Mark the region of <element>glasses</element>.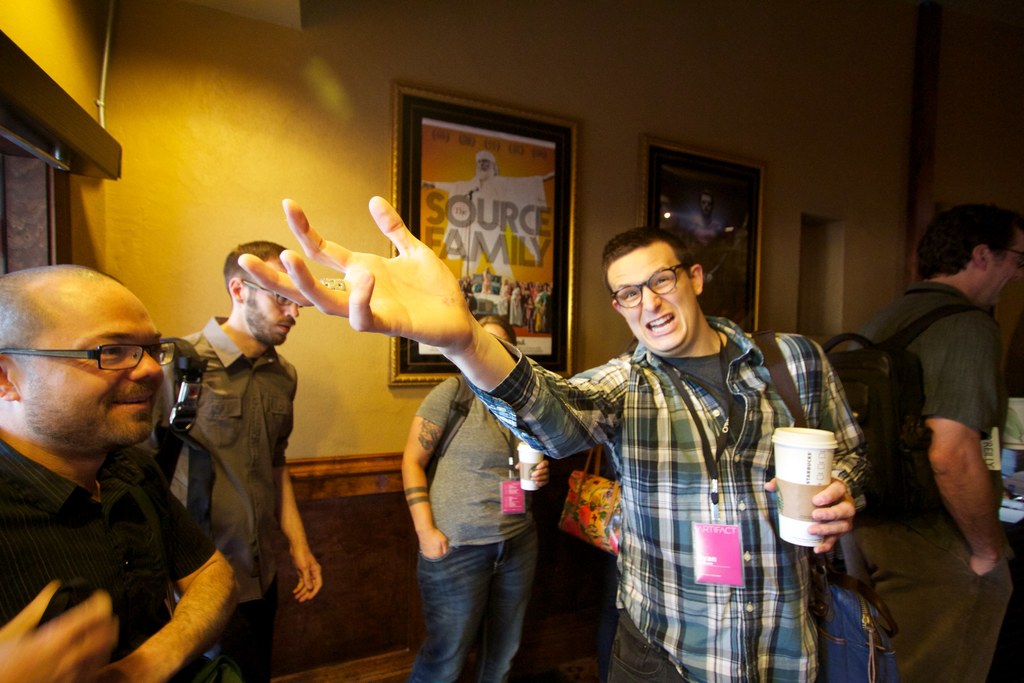
Region: 609:265:687:309.
